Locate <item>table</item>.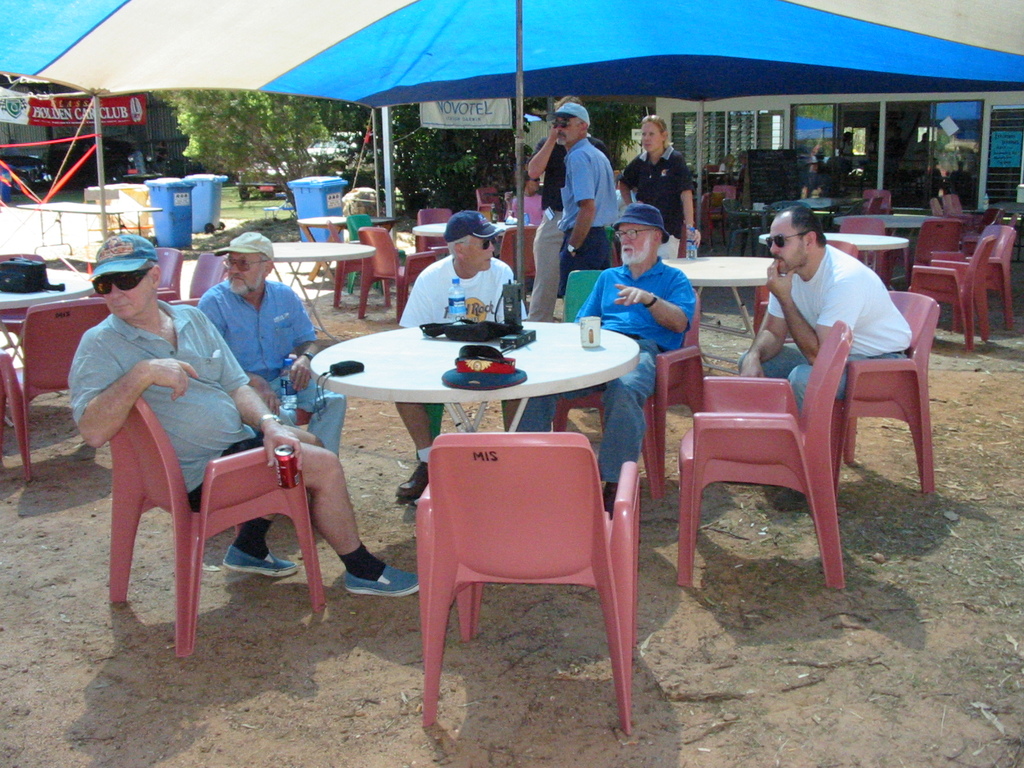
Bounding box: {"left": 310, "top": 321, "right": 642, "bottom": 432}.
